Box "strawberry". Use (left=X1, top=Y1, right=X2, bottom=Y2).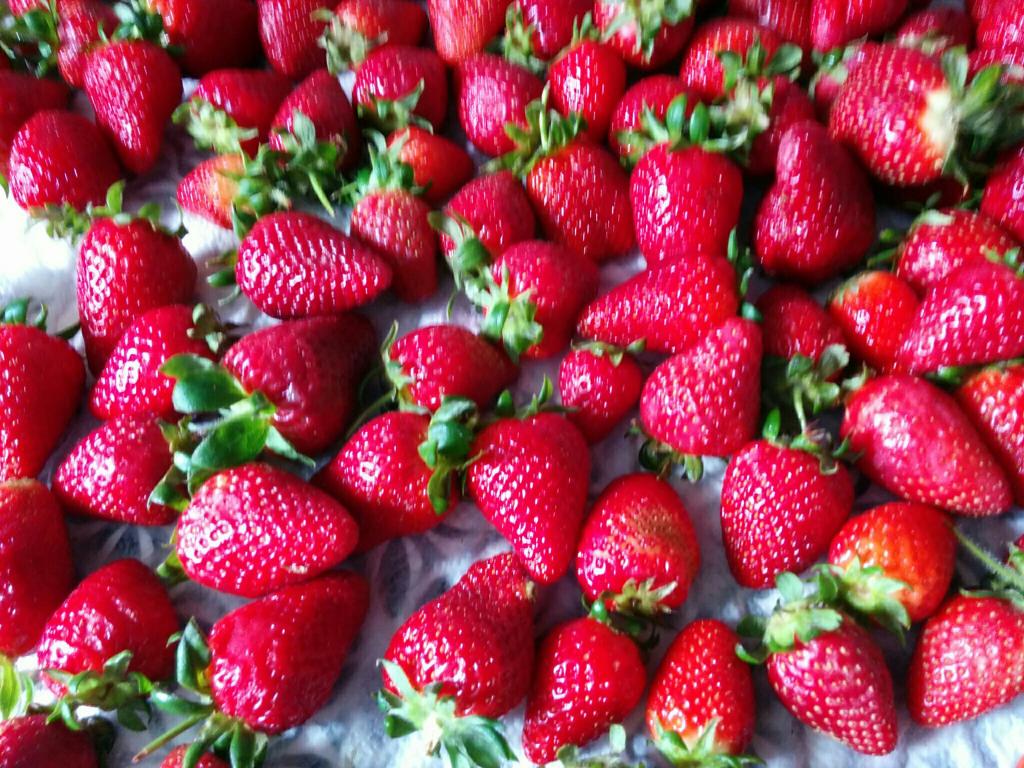
(left=84, top=302, right=252, bottom=406).
